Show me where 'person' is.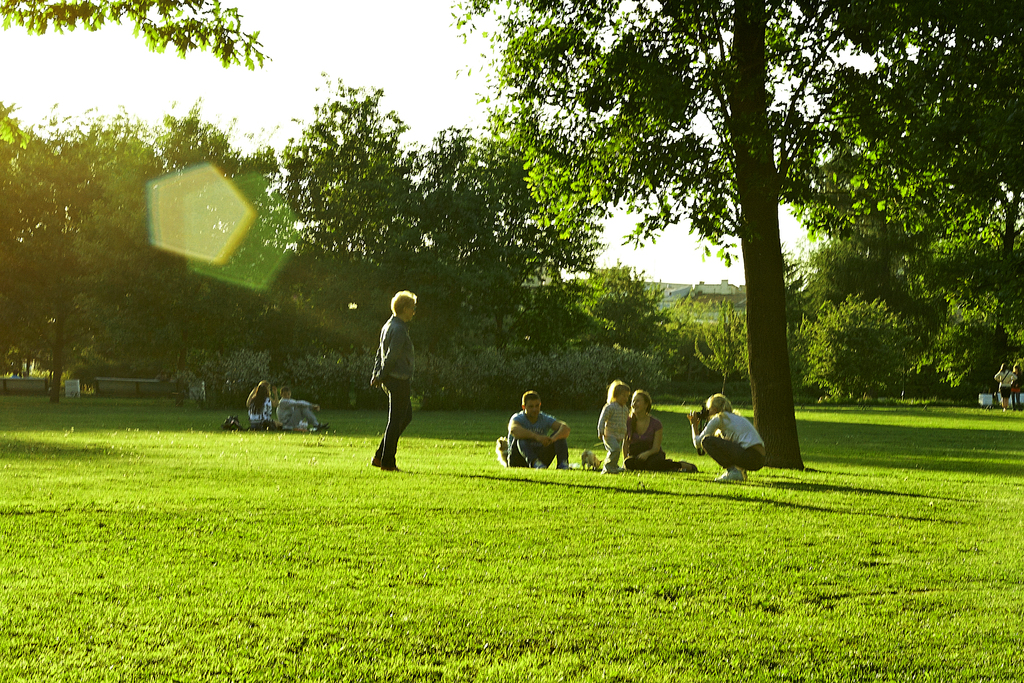
'person' is at box=[632, 386, 658, 468].
